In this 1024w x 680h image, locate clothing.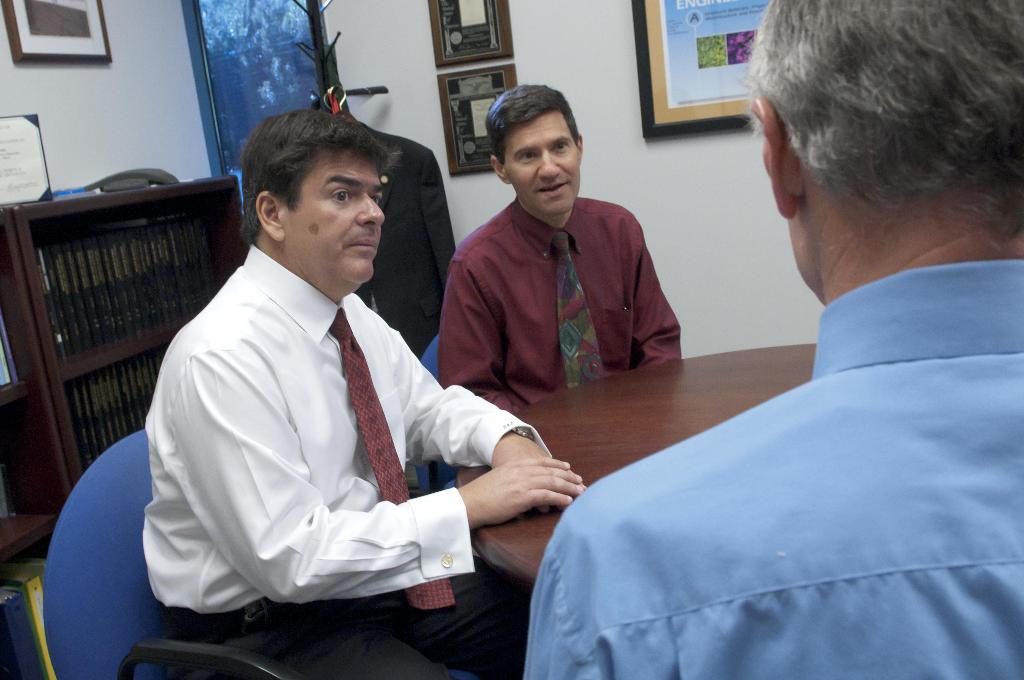
Bounding box: <bbox>527, 260, 1023, 679</bbox>.
